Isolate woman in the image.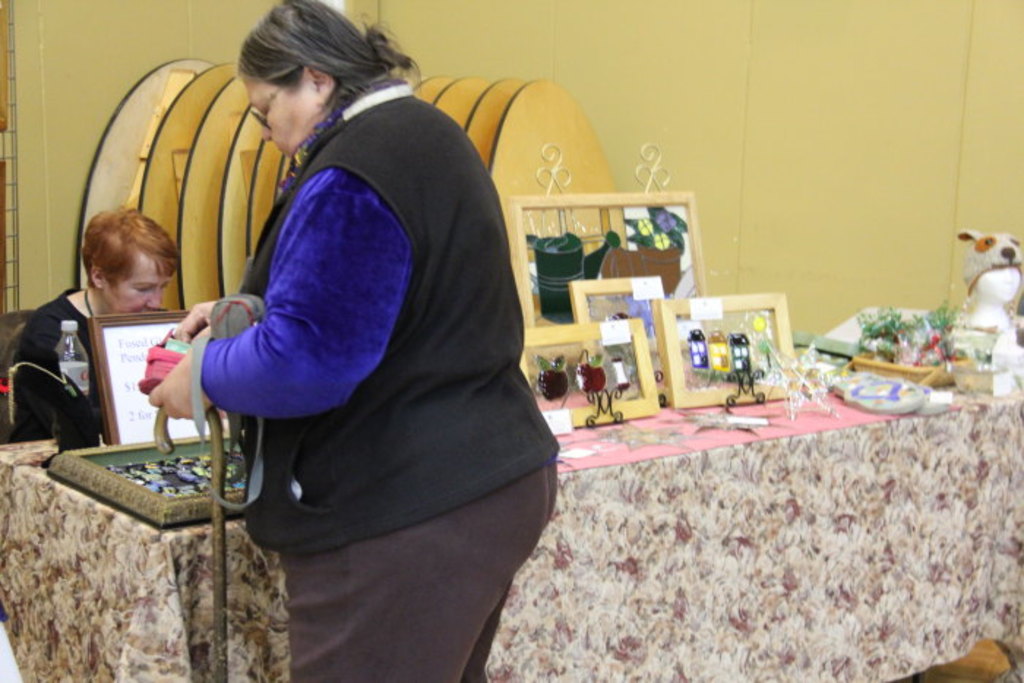
Isolated region: region(132, 0, 576, 680).
